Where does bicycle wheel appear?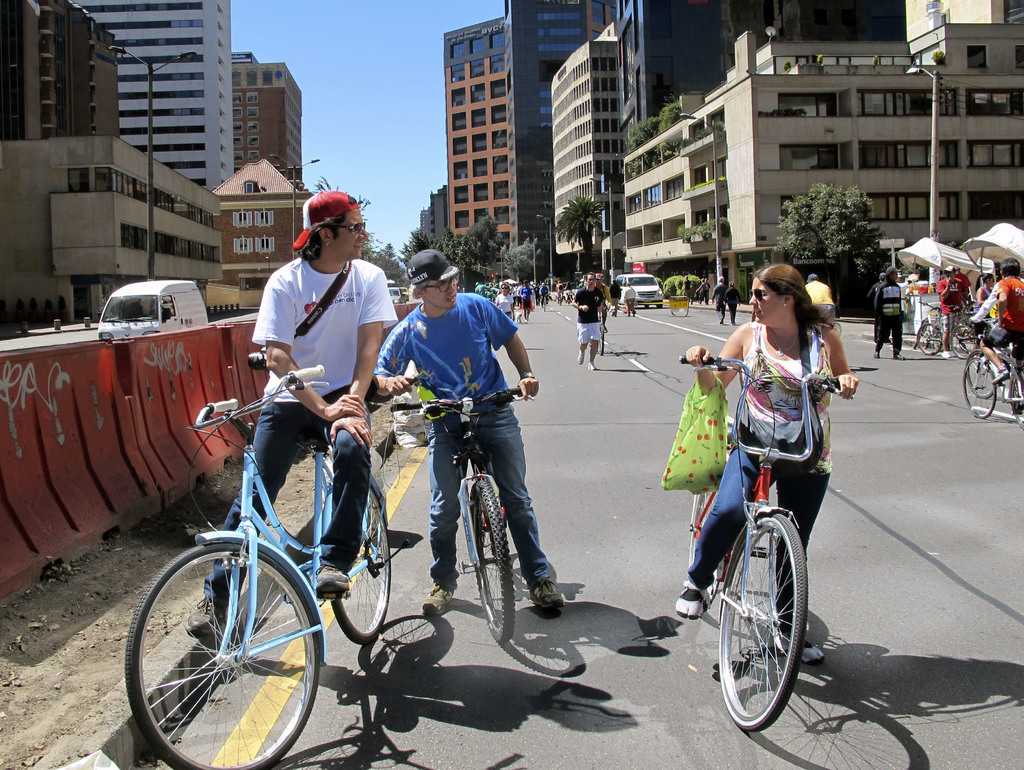
Appears at rect(963, 342, 996, 399).
